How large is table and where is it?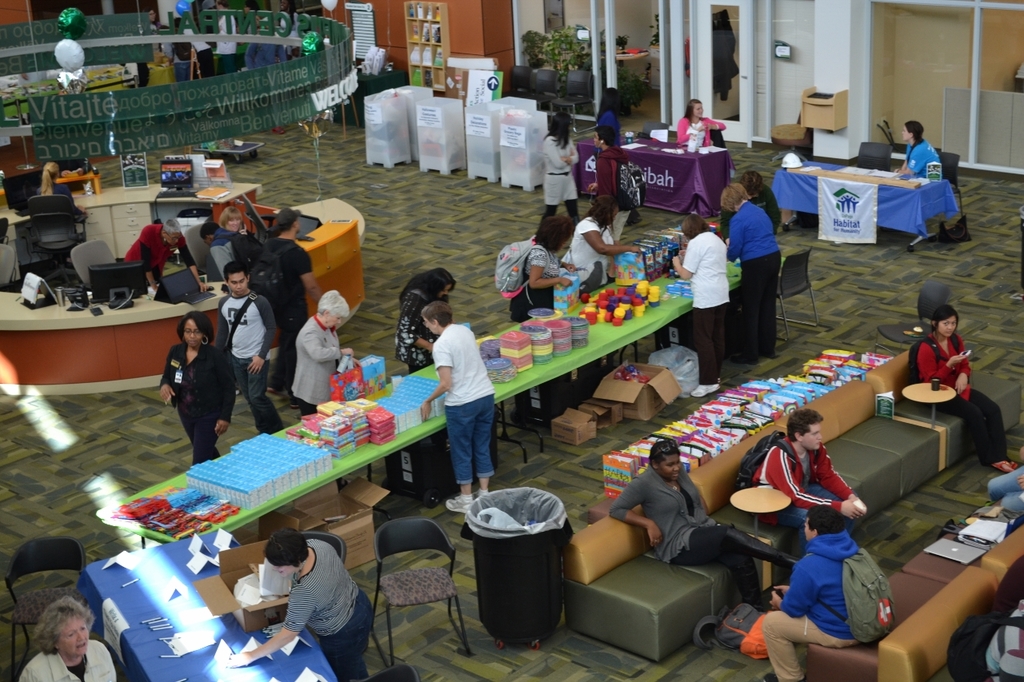
Bounding box: Rect(96, 427, 382, 550).
